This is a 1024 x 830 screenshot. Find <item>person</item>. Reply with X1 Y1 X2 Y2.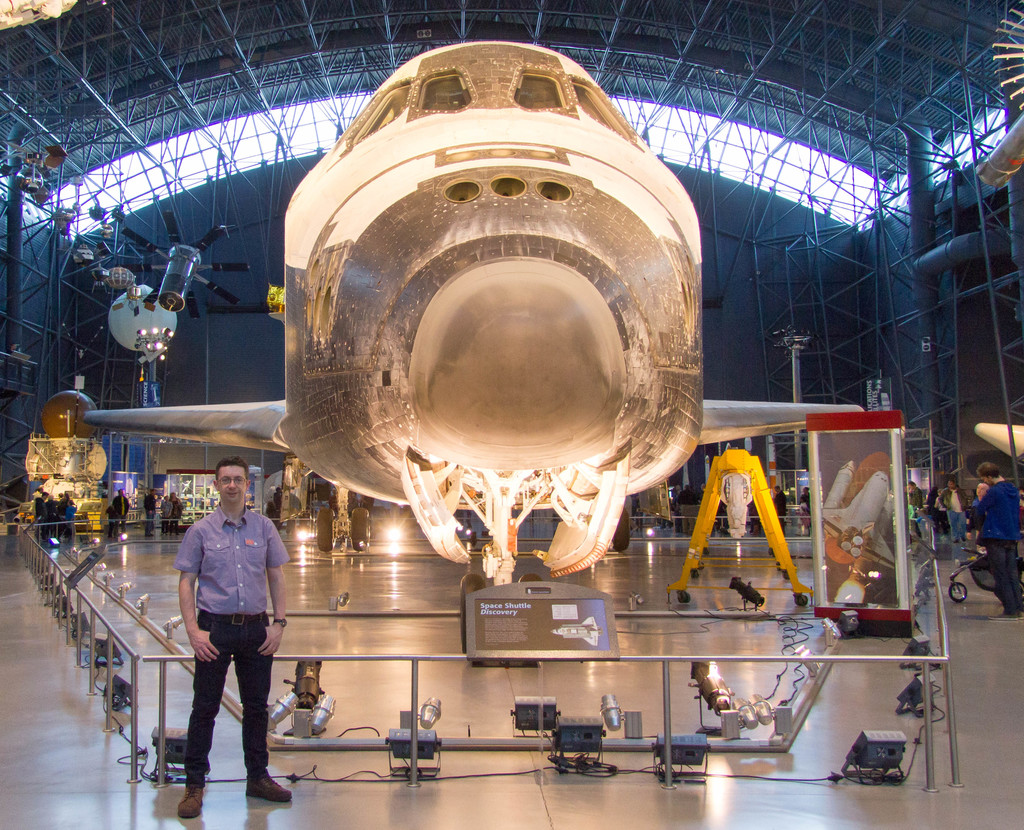
675 485 684 503.
